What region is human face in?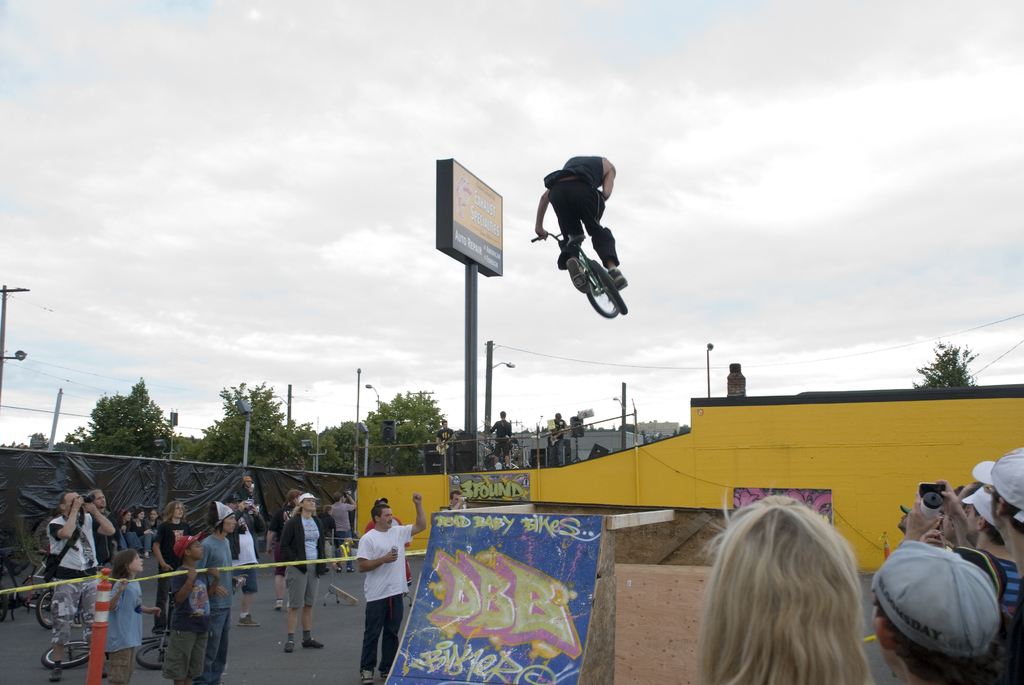
(131,555,143,572).
